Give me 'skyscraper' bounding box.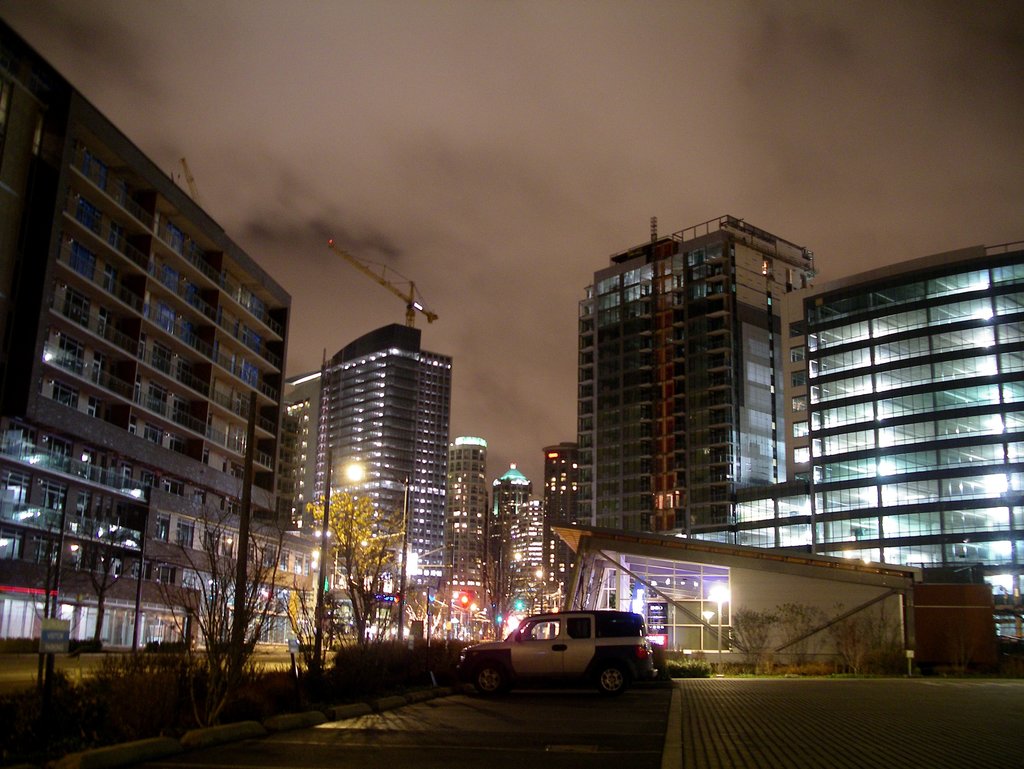
Rect(487, 456, 540, 622).
